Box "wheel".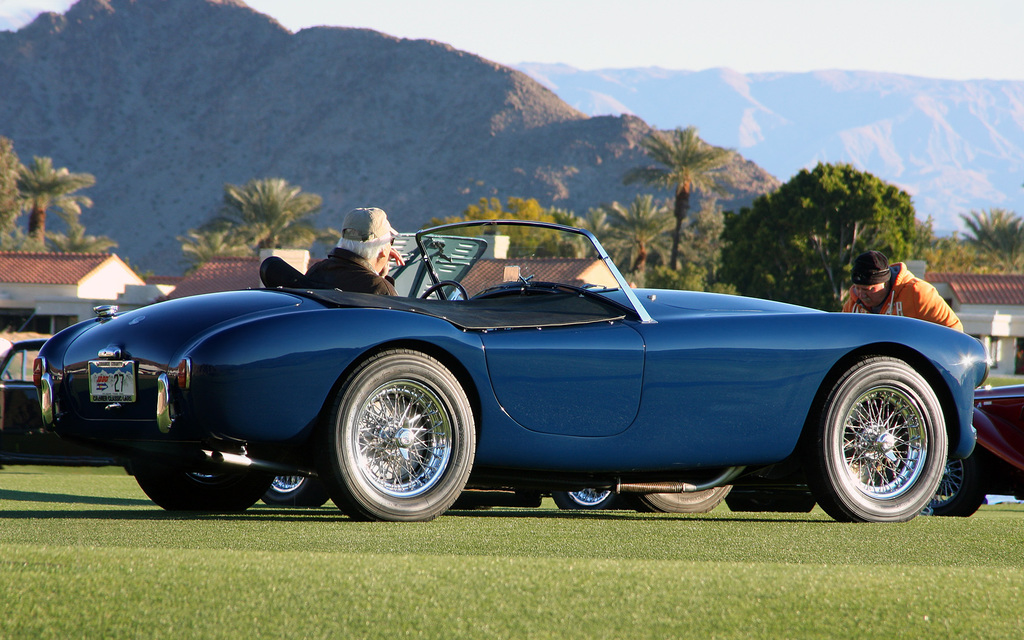
<bbox>261, 471, 330, 506</bbox>.
